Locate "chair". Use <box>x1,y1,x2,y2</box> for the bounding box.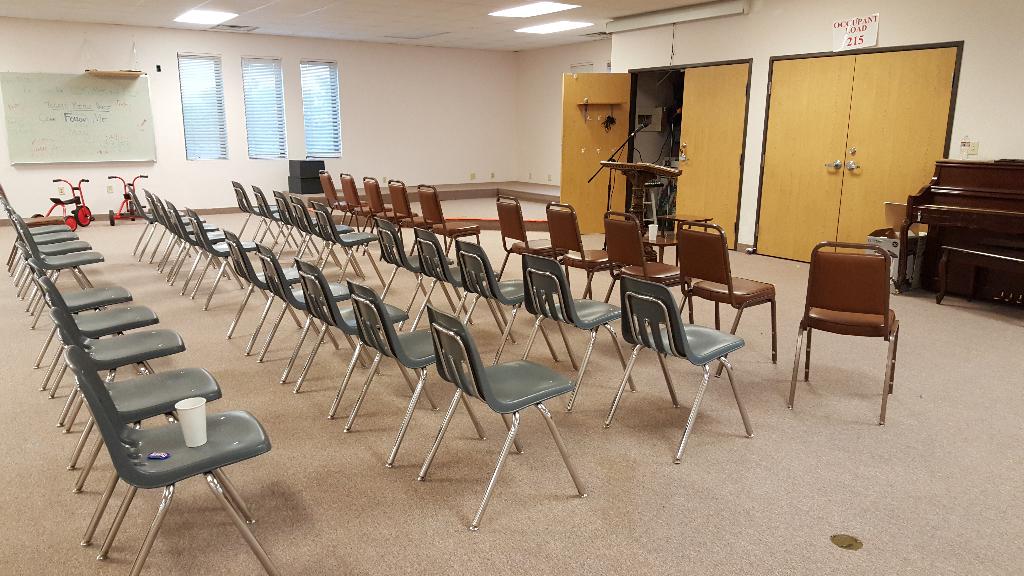
<box>362,172,416,253</box>.
